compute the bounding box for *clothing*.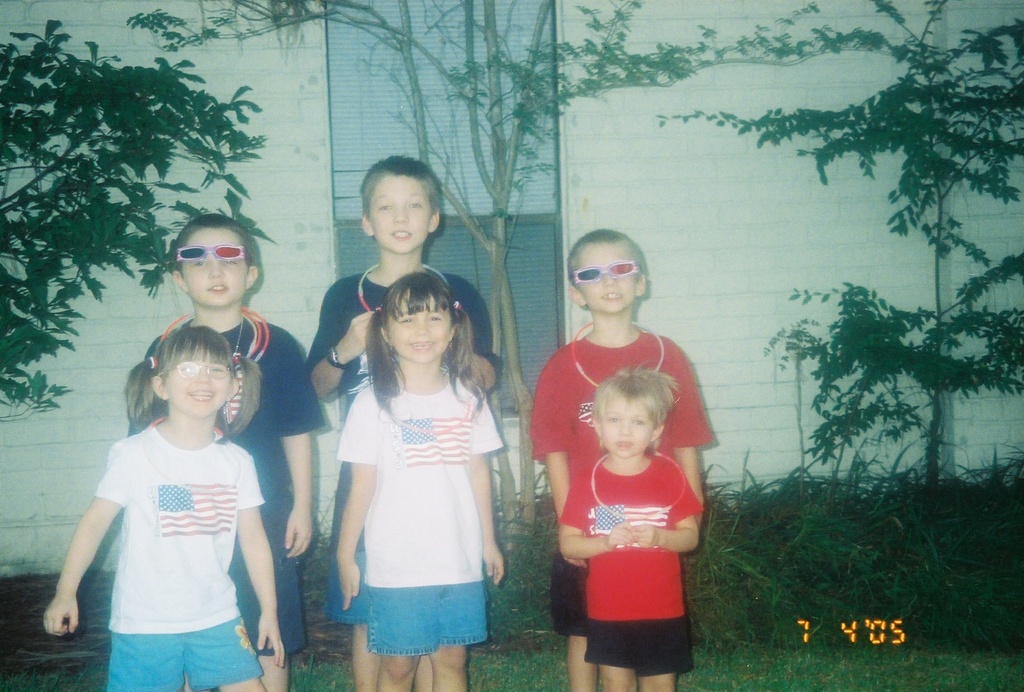
select_region(561, 450, 705, 681).
